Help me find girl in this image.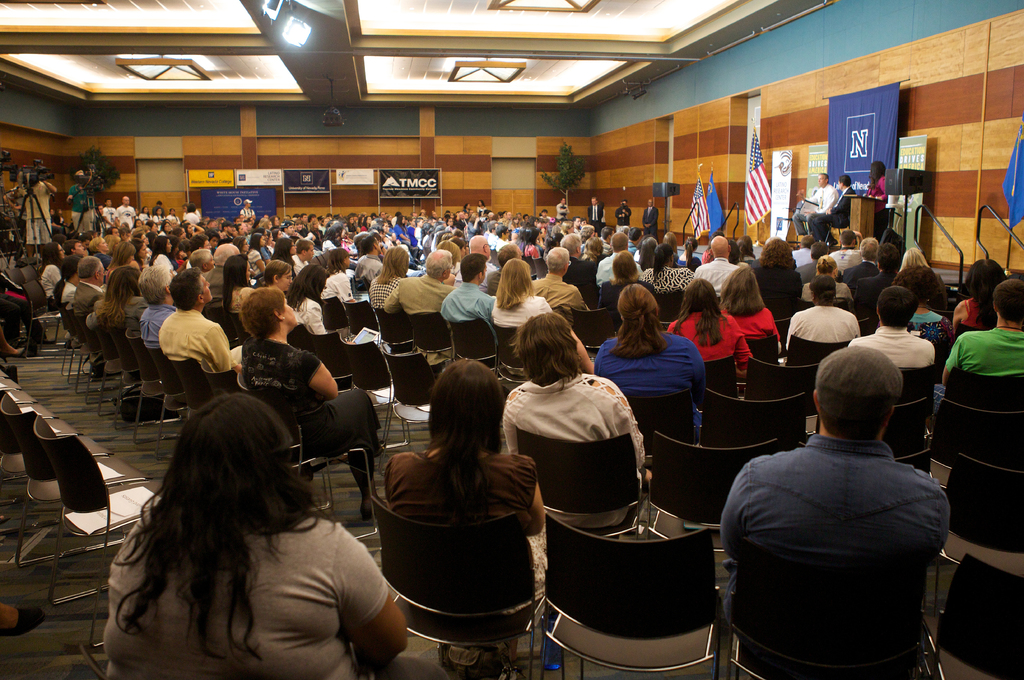
Found it: left=346, top=215, right=357, bottom=234.
